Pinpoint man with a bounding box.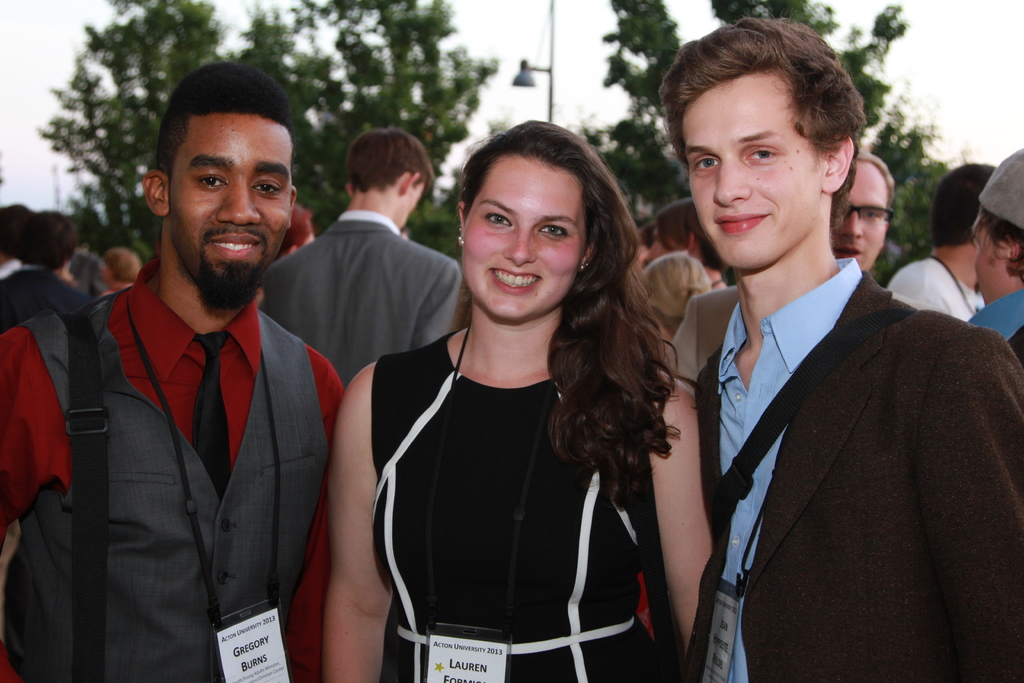
BBox(0, 208, 92, 331).
